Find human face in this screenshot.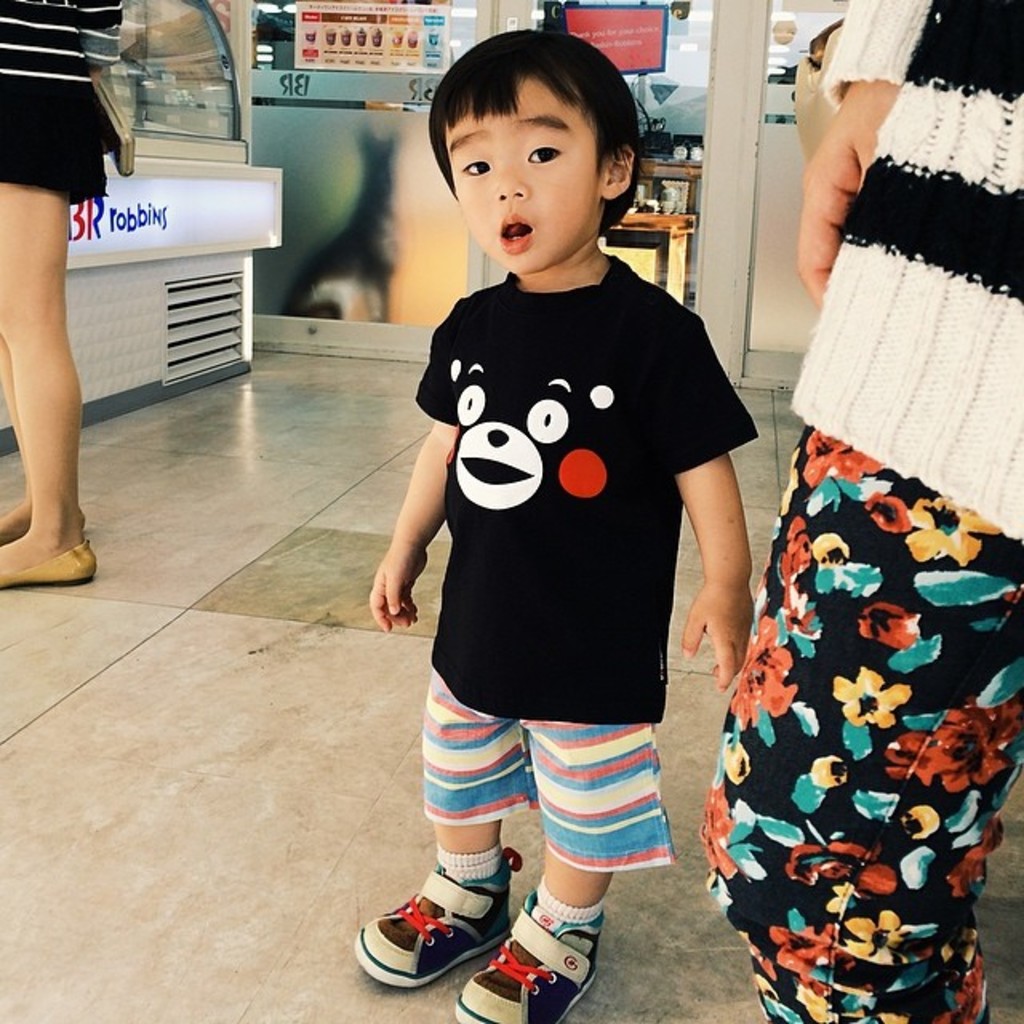
The bounding box for human face is Rect(440, 82, 603, 272).
